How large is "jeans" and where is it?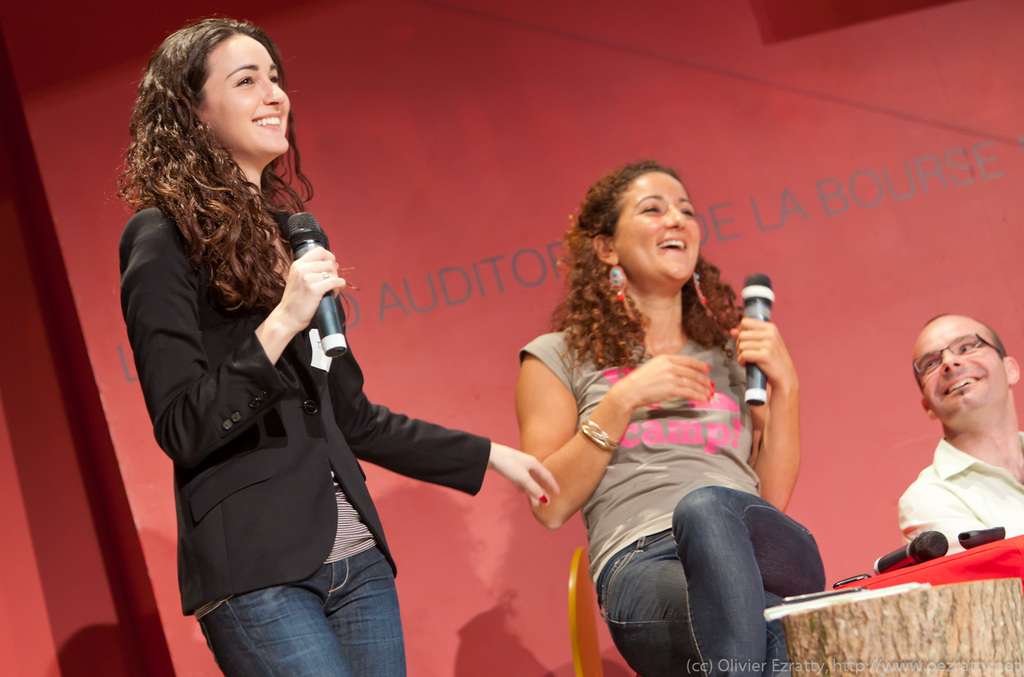
Bounding box: bbox=(601, 489, 828, 676).
